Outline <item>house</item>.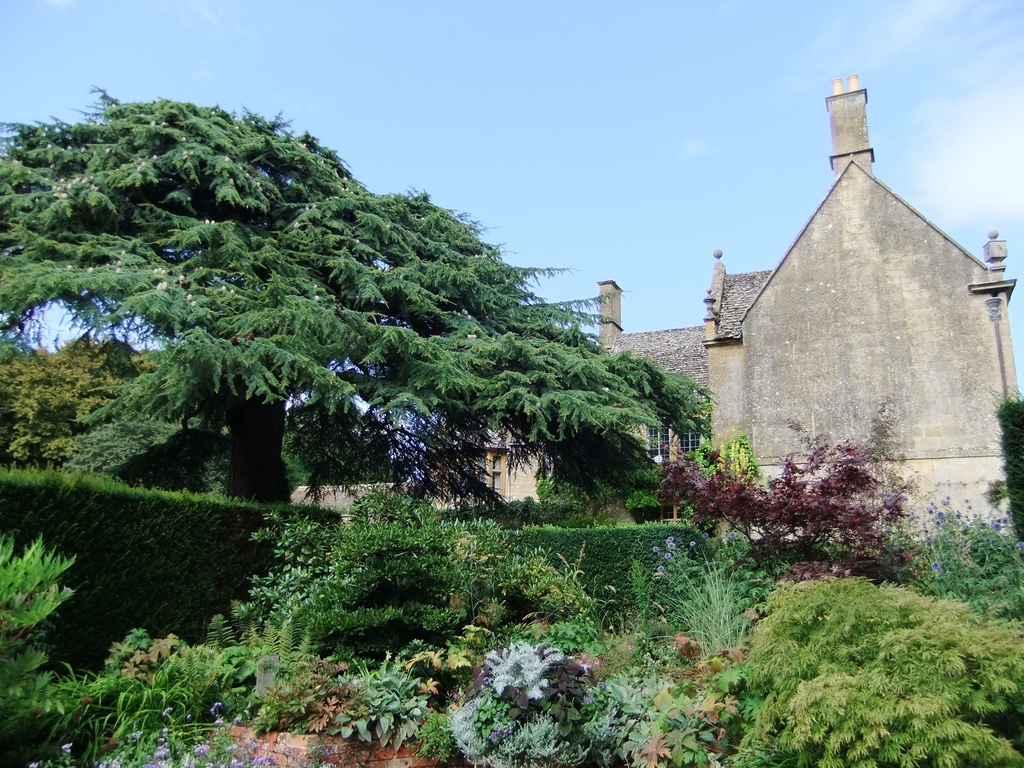
Outline: <region>351, 101, 974, 595</region>.
